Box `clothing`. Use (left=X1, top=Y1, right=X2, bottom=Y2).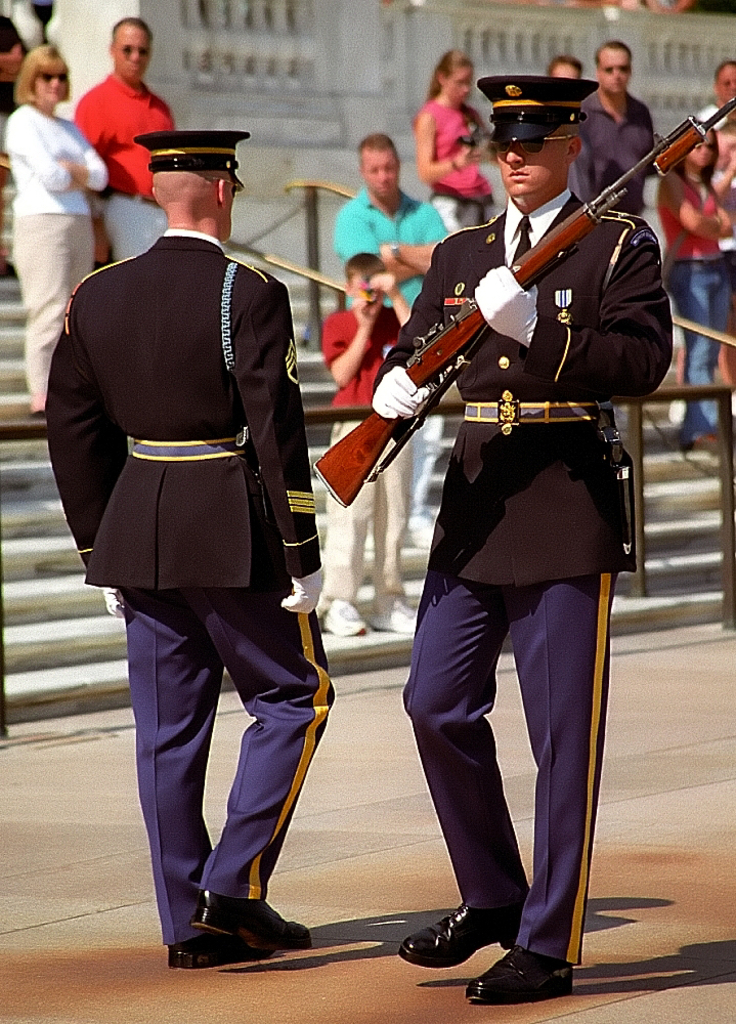
(left=716, top=130, right=735, bottom=316).
